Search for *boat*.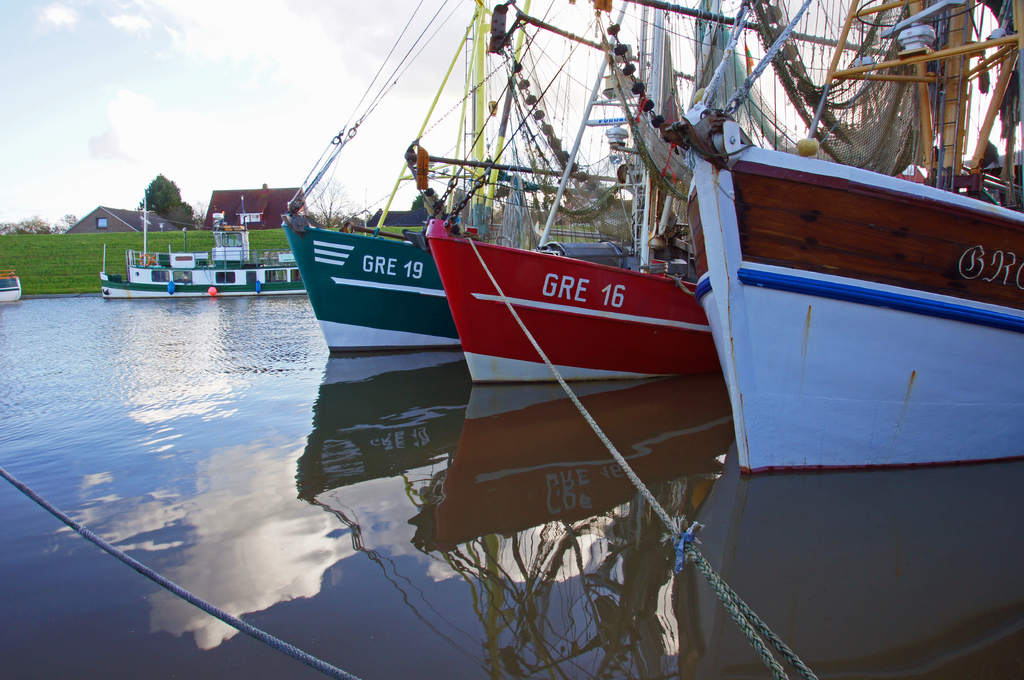
Found at (x1=427, y1=0, x2=1023, y2=381).
